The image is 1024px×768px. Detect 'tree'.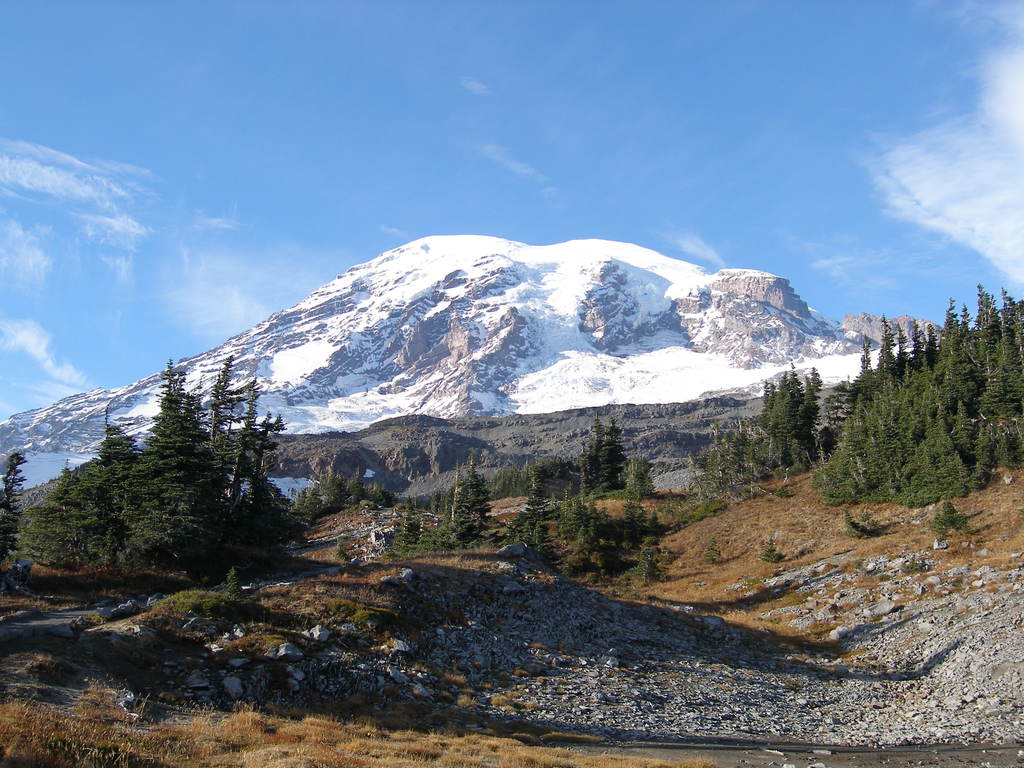
Detection: [x1=219, y1=568, x2=237, y2=601].
